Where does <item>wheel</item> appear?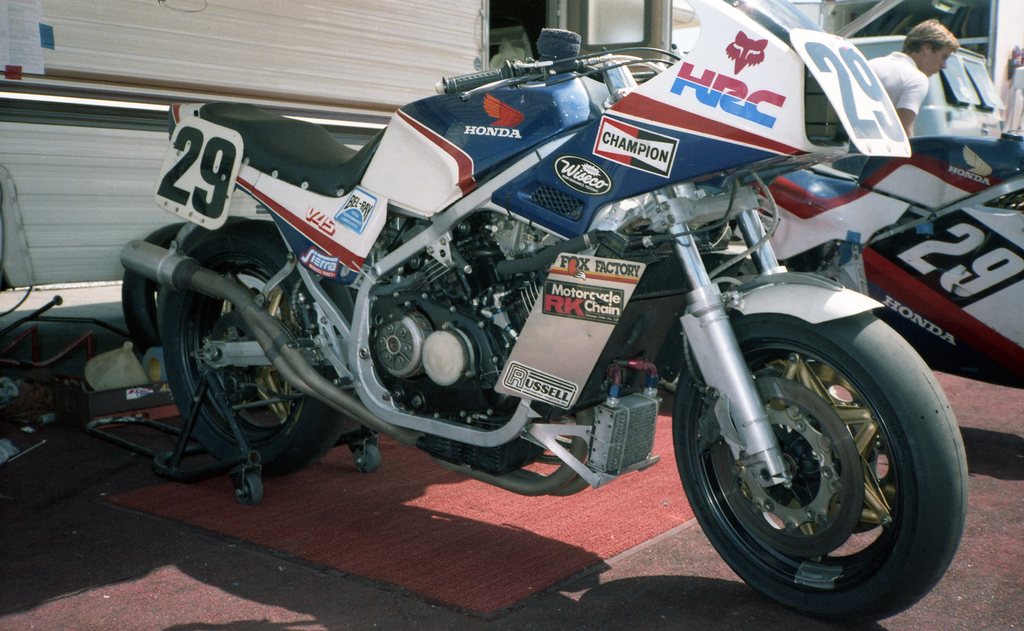
Appears at rect(680, 310, 952, 603).
